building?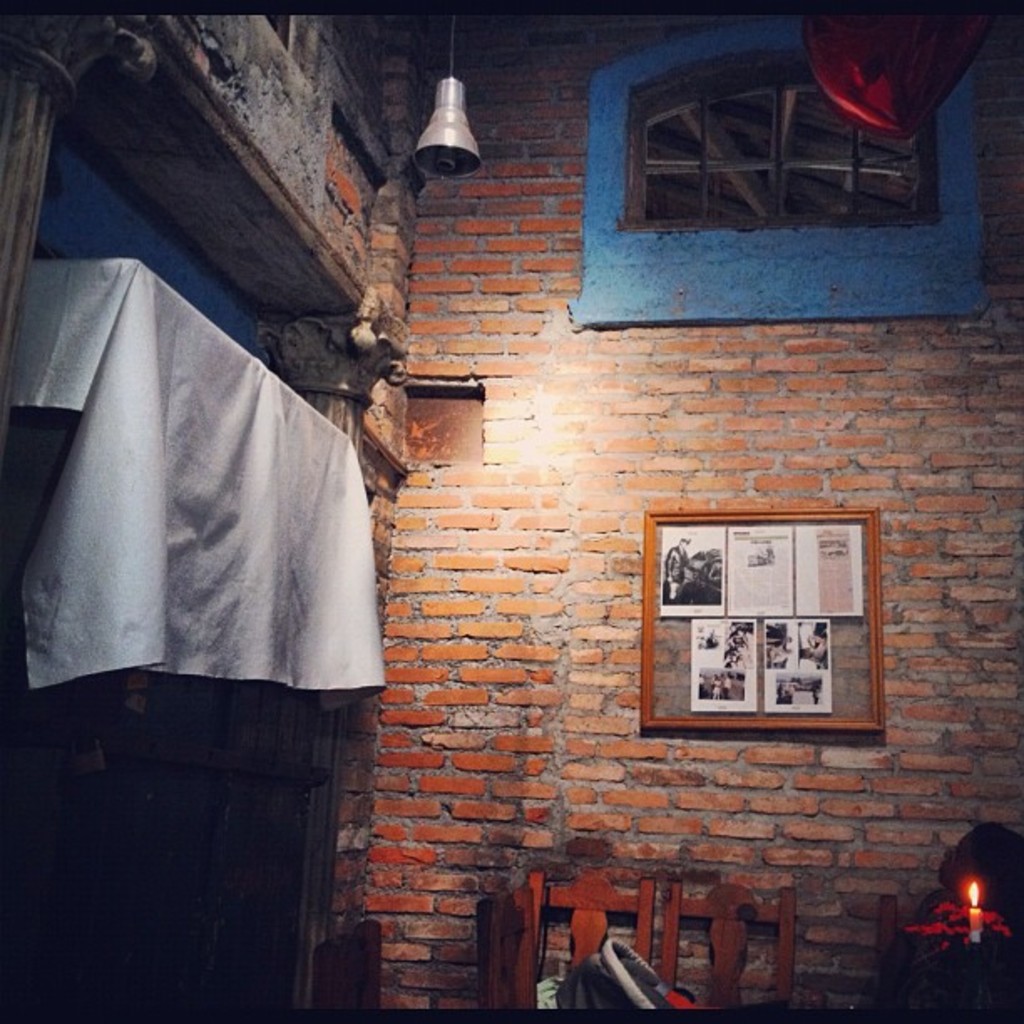
pyautogui.locateOnScreen(0, 3, 1022, 1009)
